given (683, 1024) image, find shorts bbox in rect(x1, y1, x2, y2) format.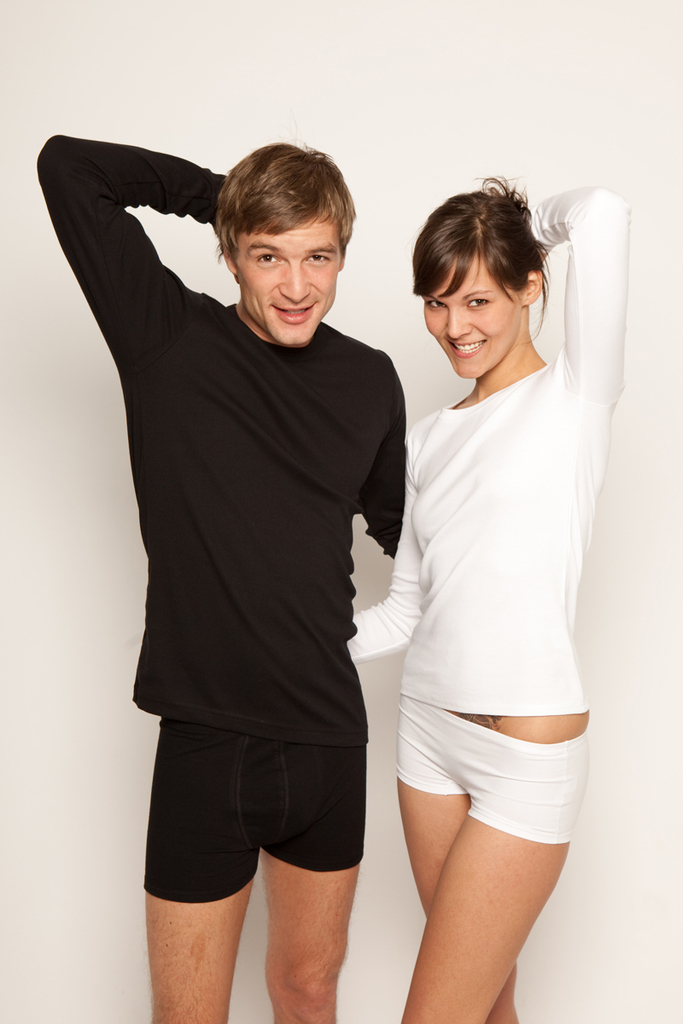
rect(390, 696, 584, 843).
